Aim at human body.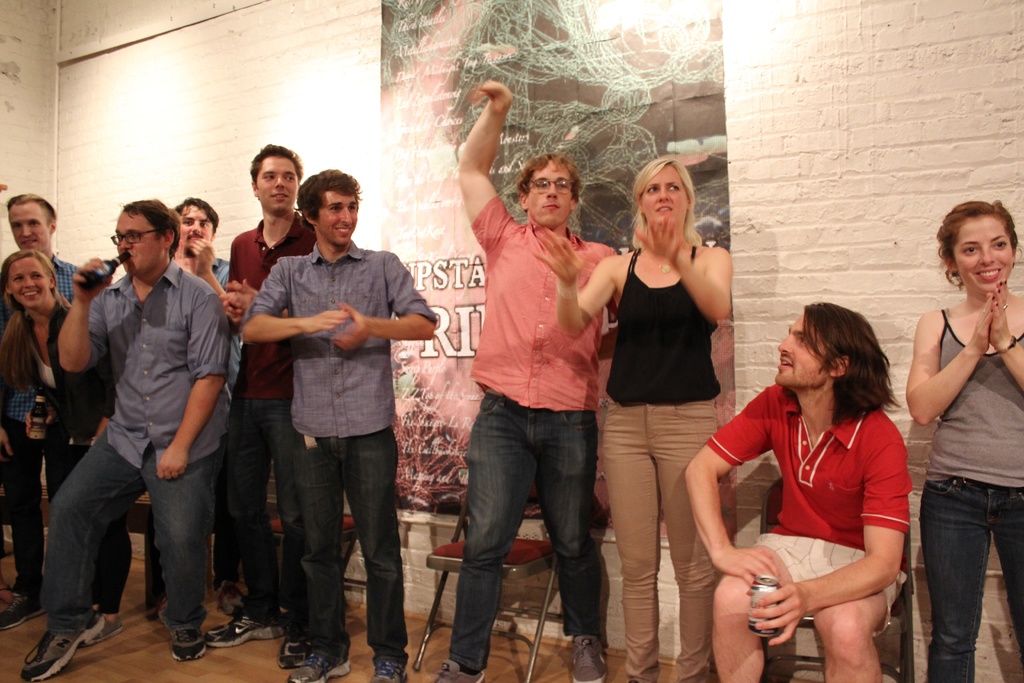
Aimed at [x1=211, y1=204, x2=330, y2=667].
